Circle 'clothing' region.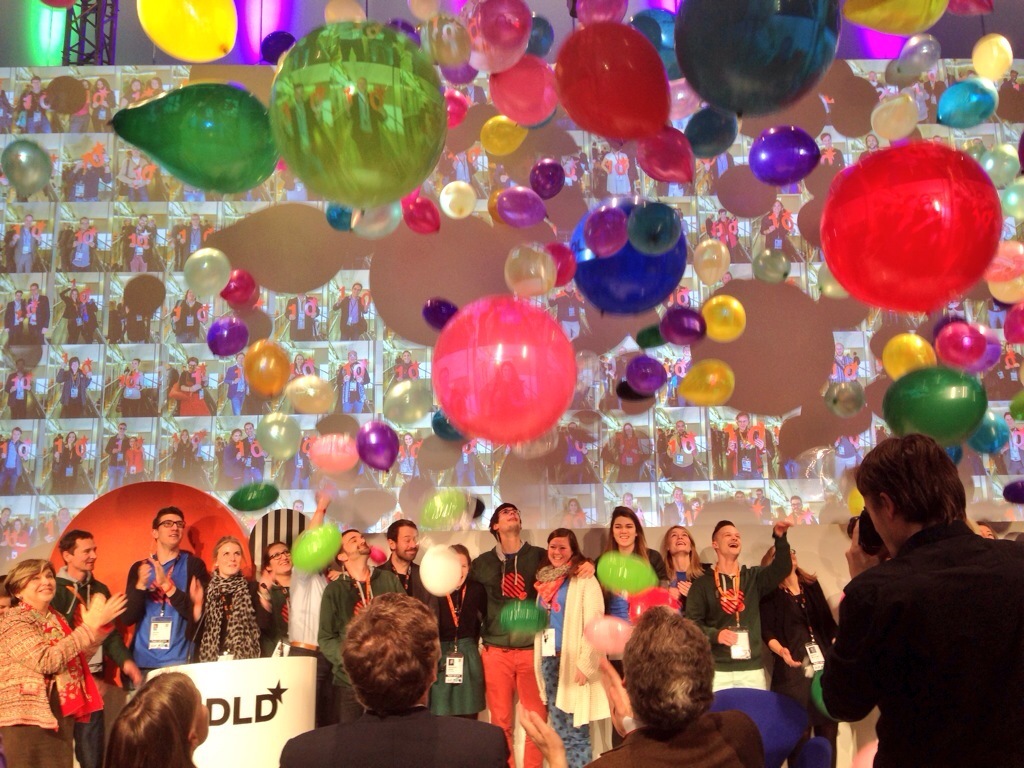
Region: crop(810, 516, 1023, 767).
